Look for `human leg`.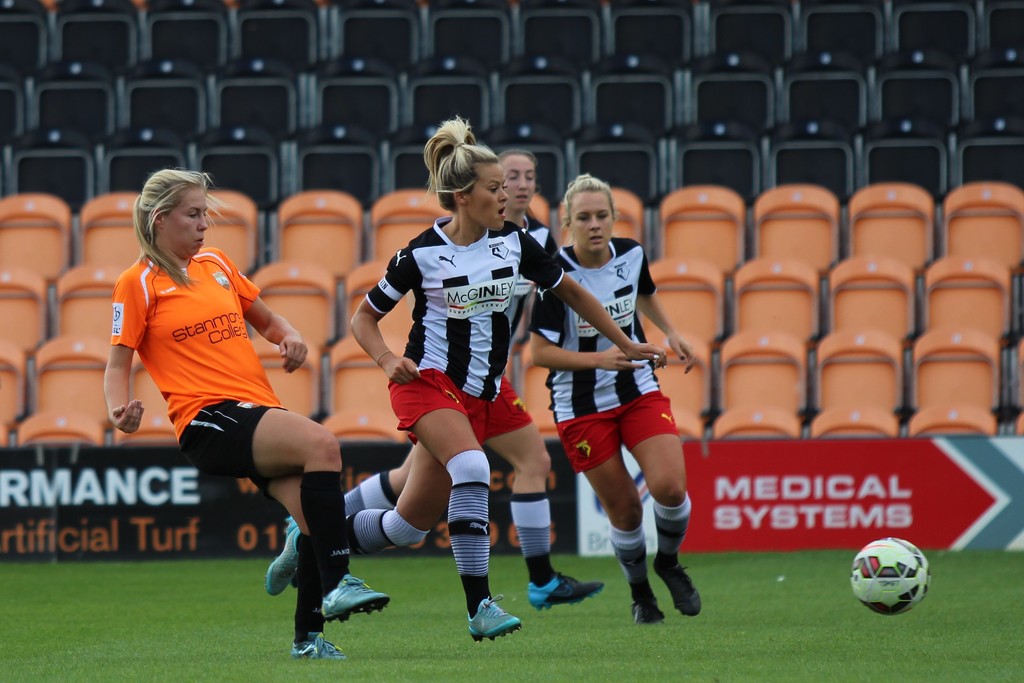
Found: x1=262 y1=395 x2=485 y2=604.
